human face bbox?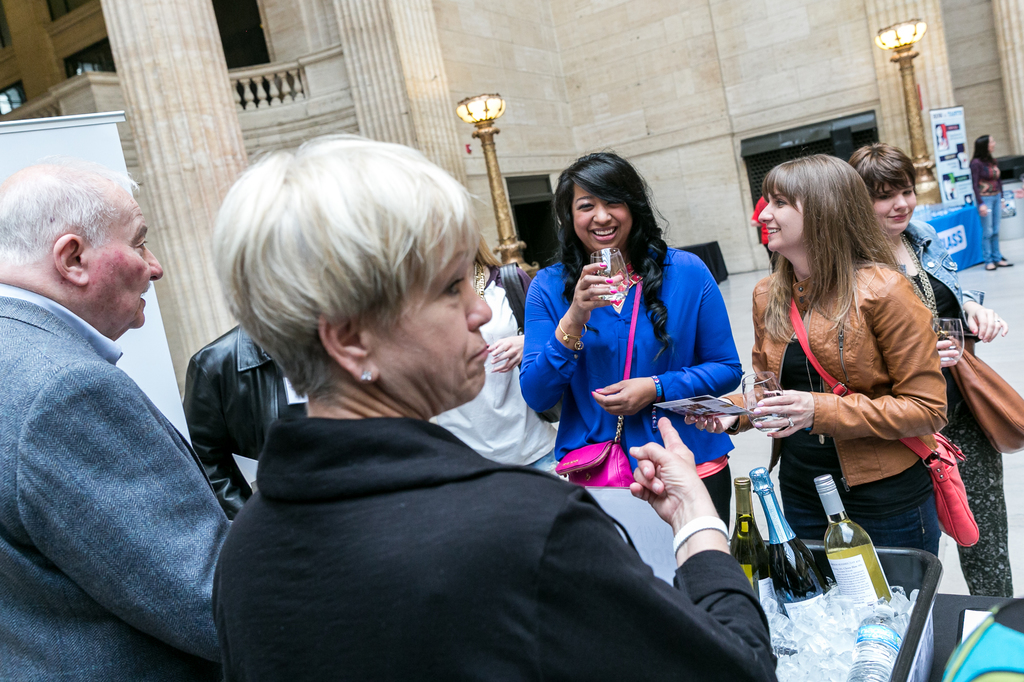
locate(572, 188, 630, 254)
